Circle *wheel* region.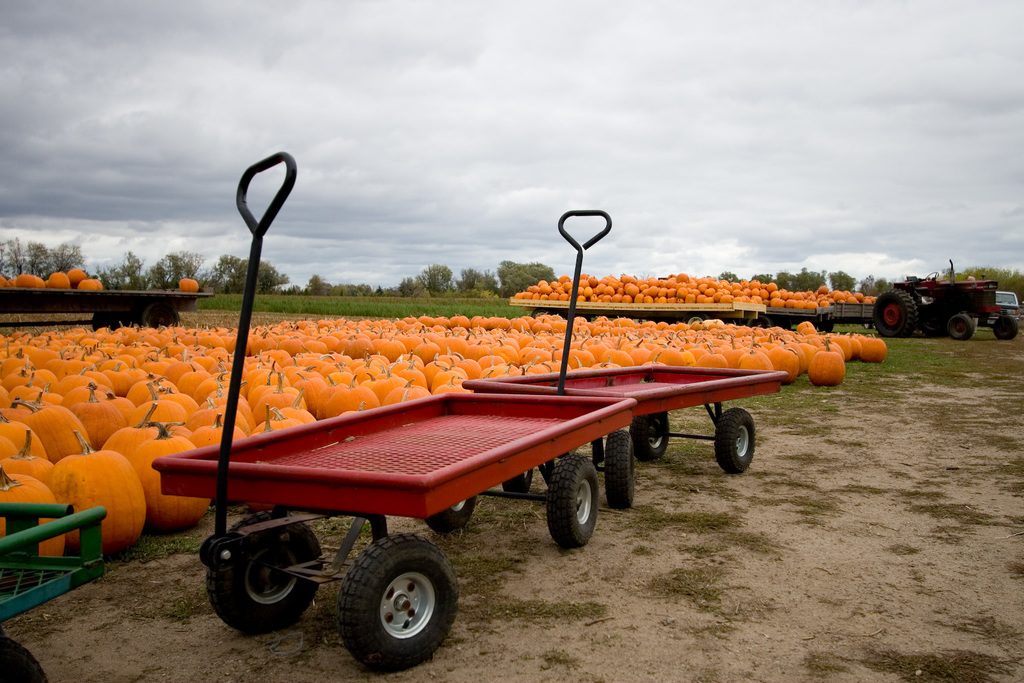
Region: <bbox>630, 415, 669, 460</bbox>.
